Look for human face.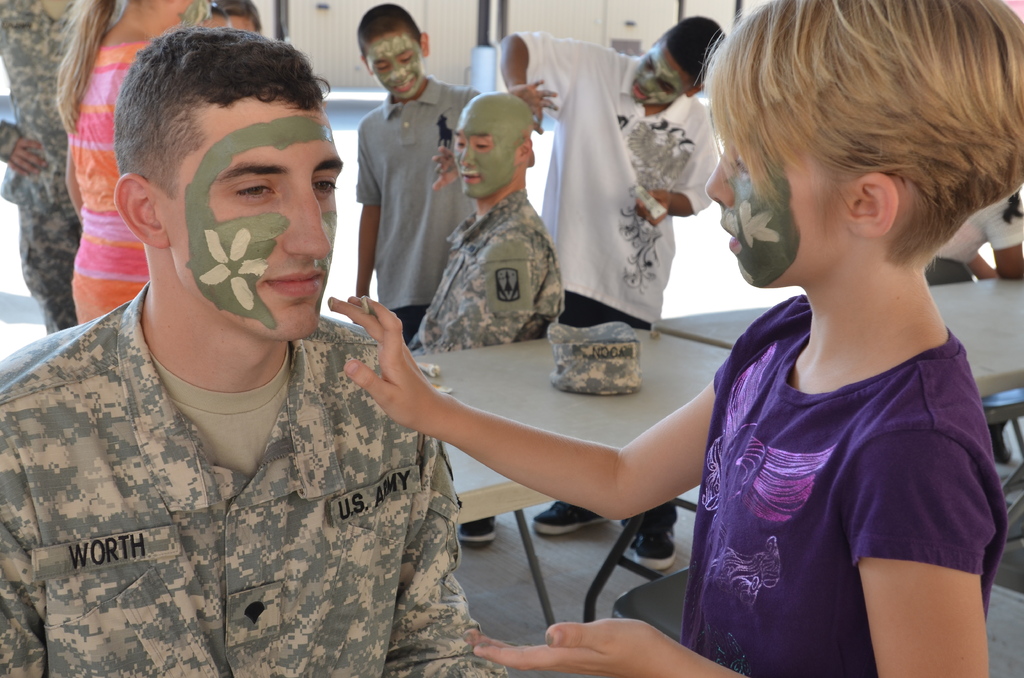
Found: [left=455, top=105, right=518, bottom=195].
